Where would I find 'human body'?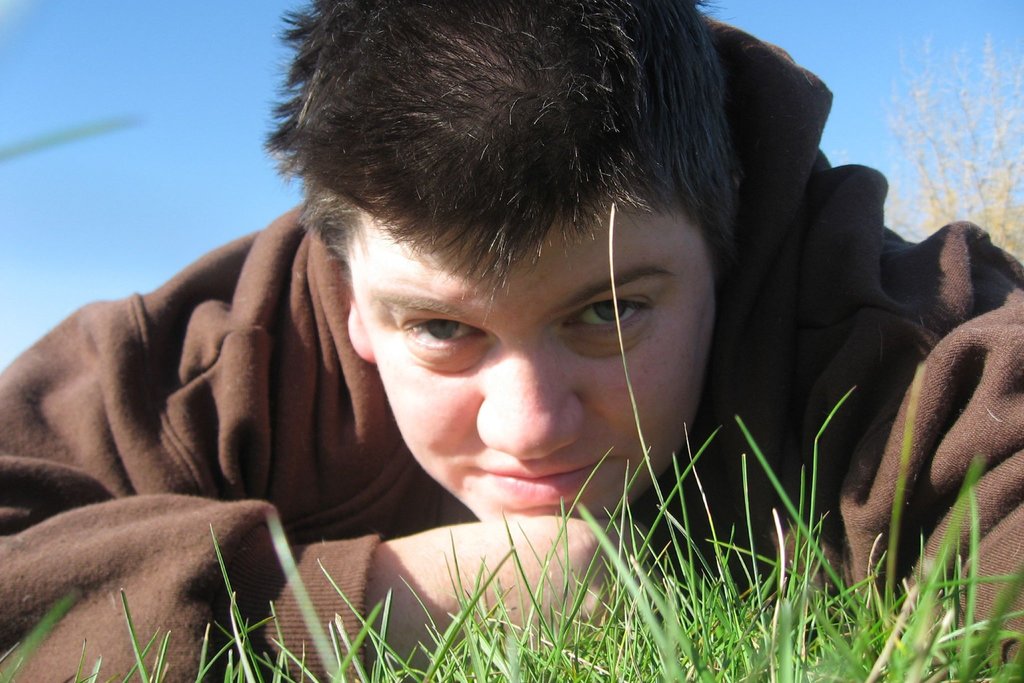
At [0,0,1023,682].
